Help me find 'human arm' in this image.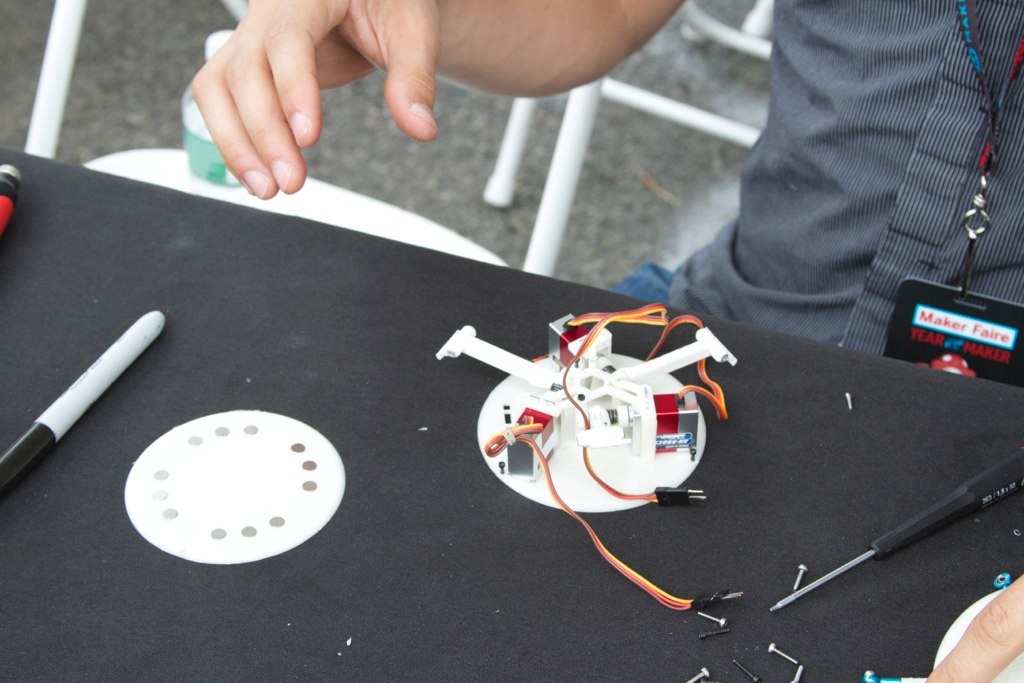
Found it: <region>188, 0, 686, 202</region>.
